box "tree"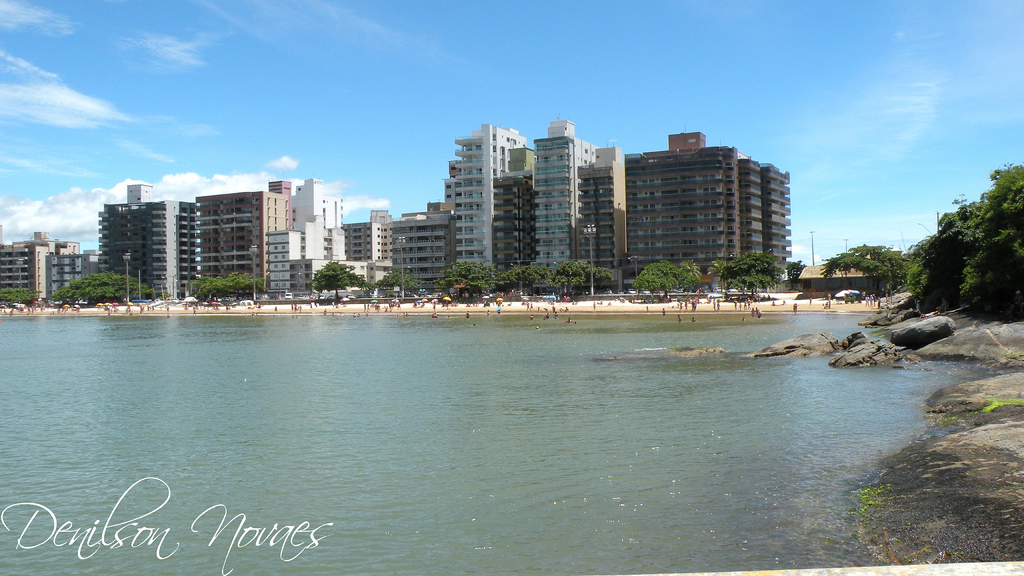
crop(824, 235, 915, 312)
